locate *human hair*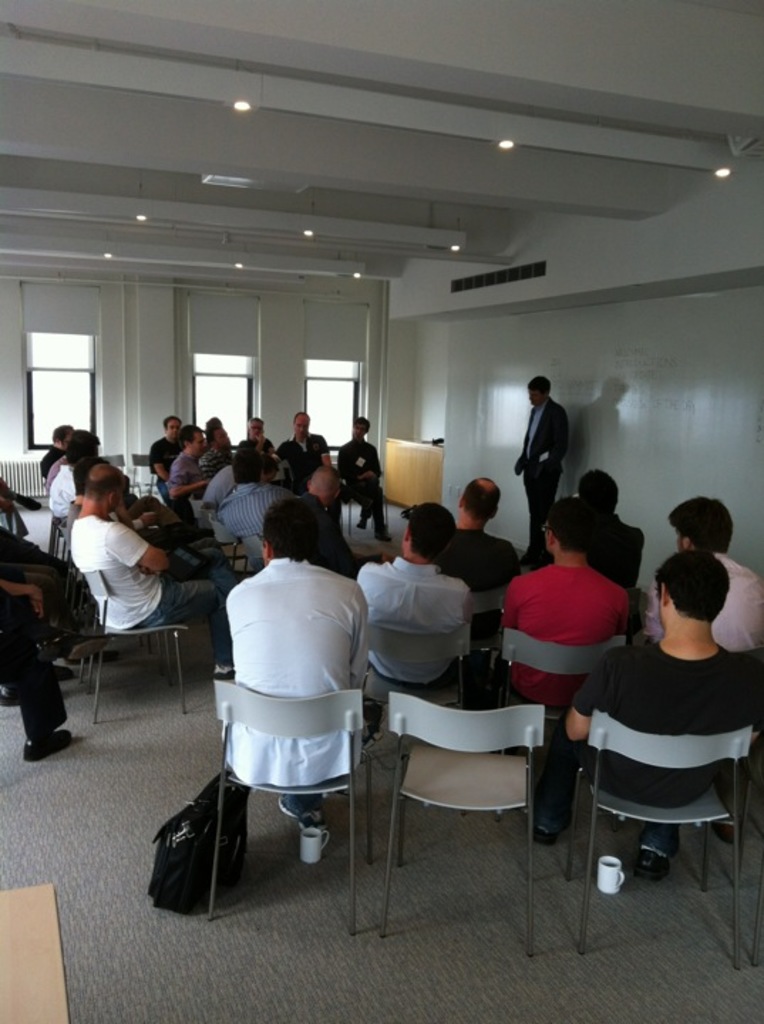
(left=164, top=415, right=179, bottom=432)
